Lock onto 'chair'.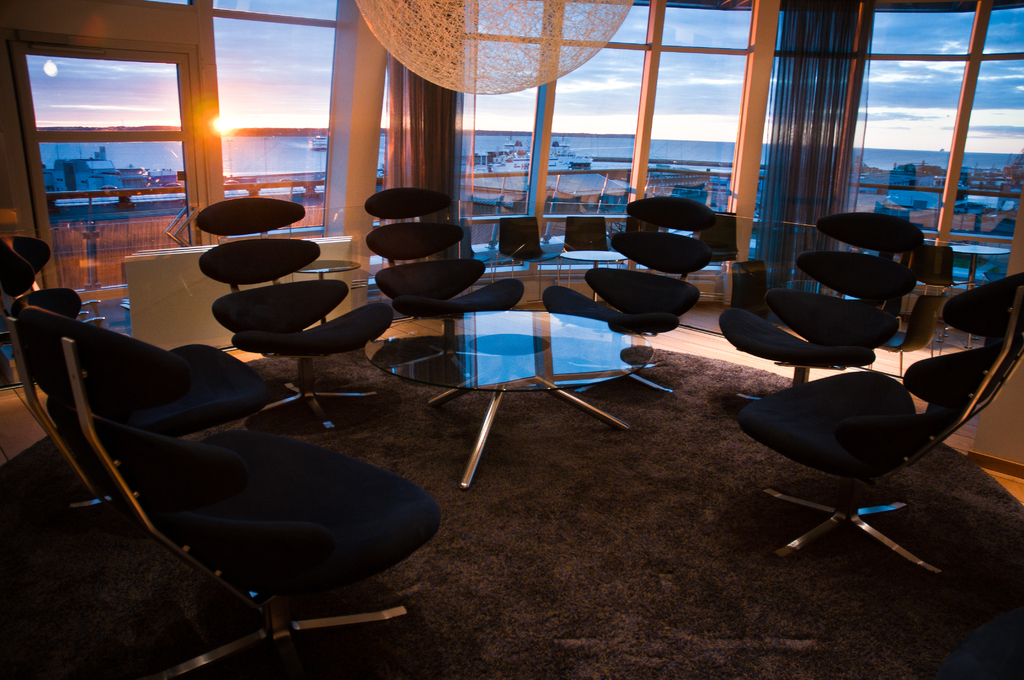
Locked: (left=366, top=189, right=522, bottom=387).
